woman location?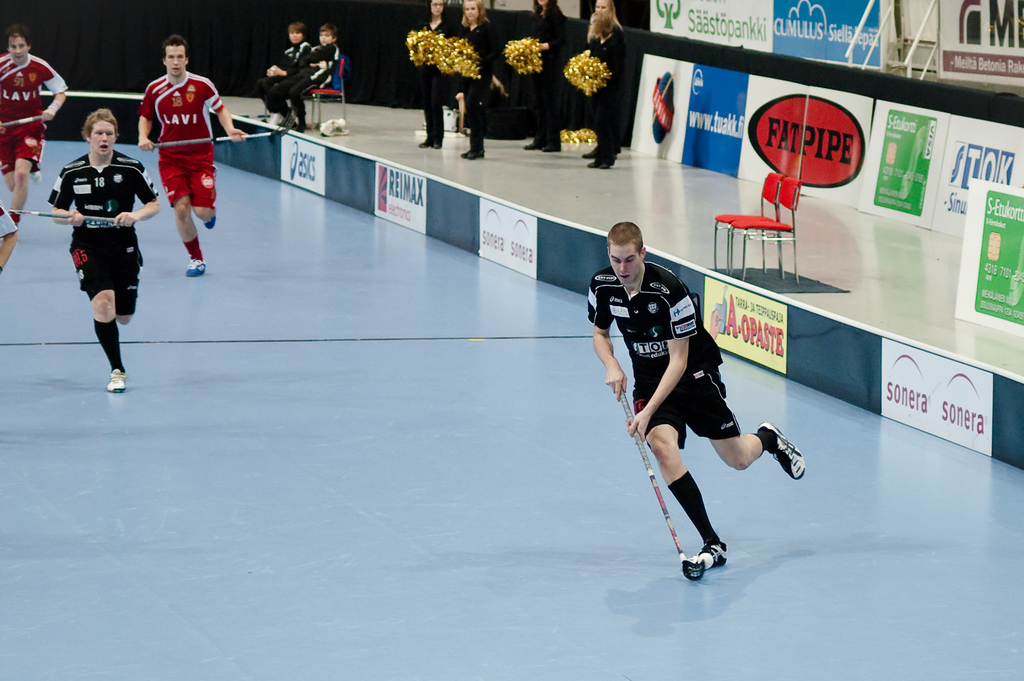
522/0/564/154
